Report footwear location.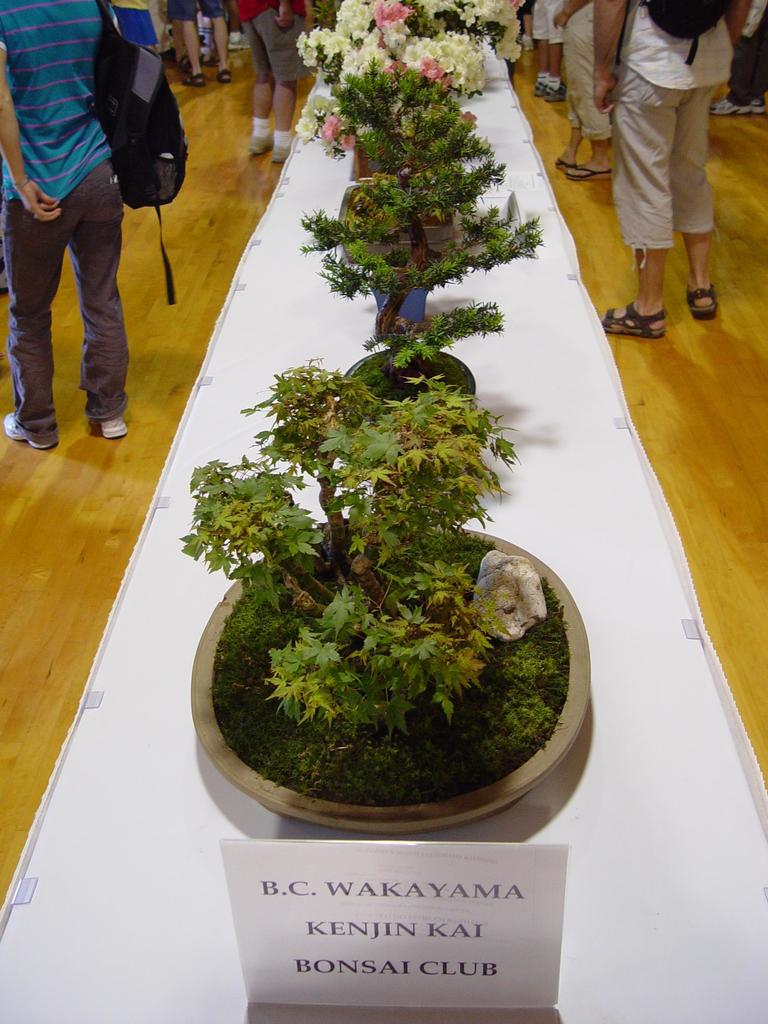
Report: 690:285:721:319.
